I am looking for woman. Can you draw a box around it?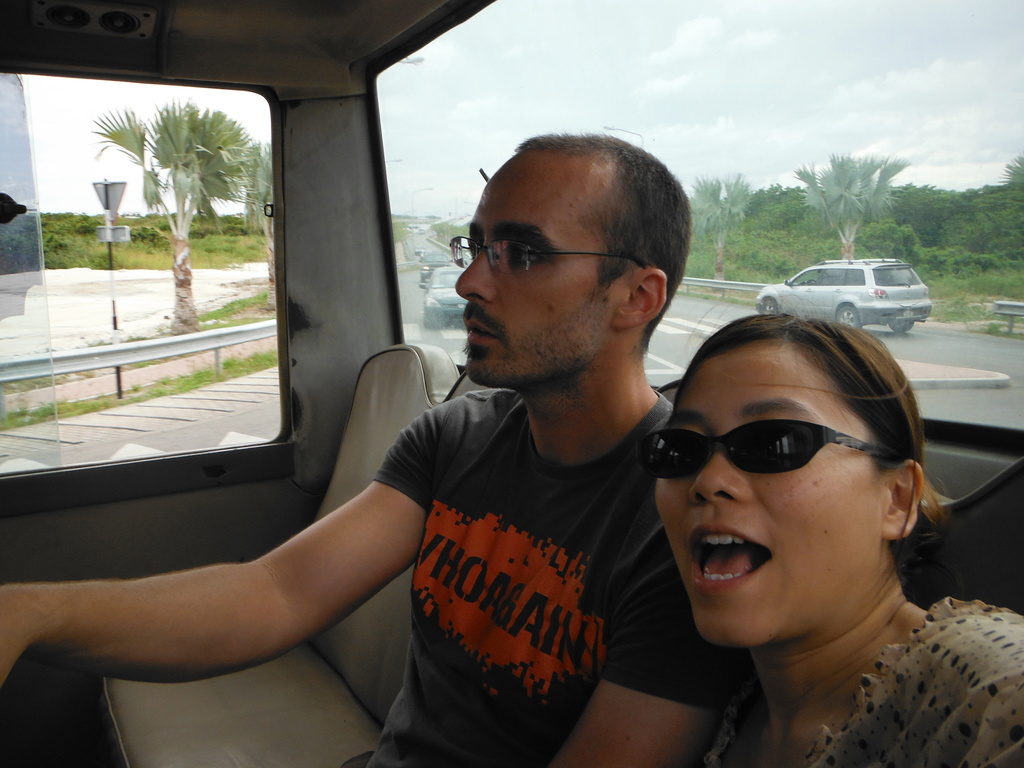
Sure, the bounding box is detection(586, 284, 1009, 758).
